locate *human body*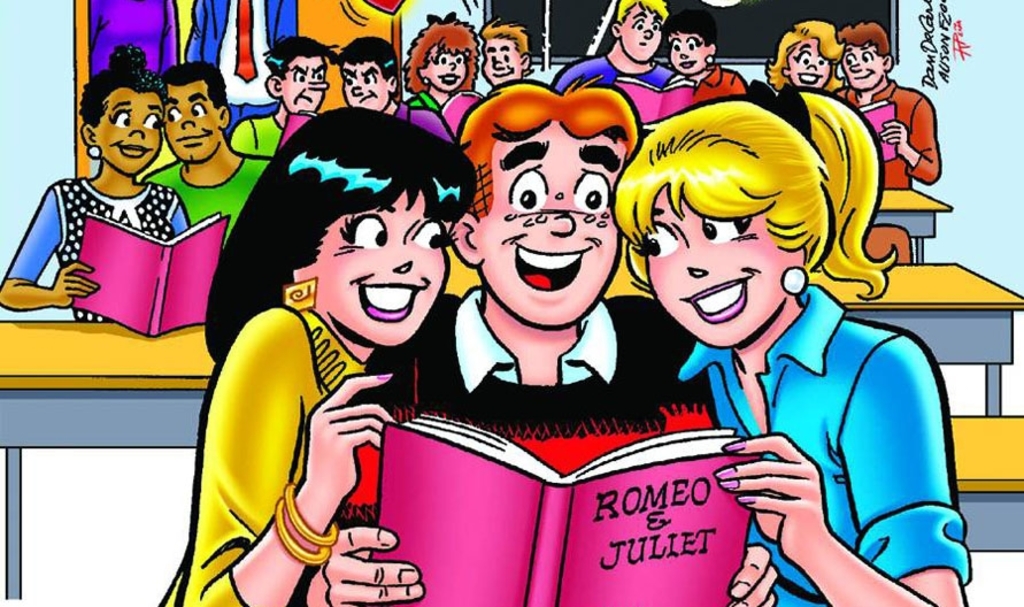
box(668, 9, 755, 110)
